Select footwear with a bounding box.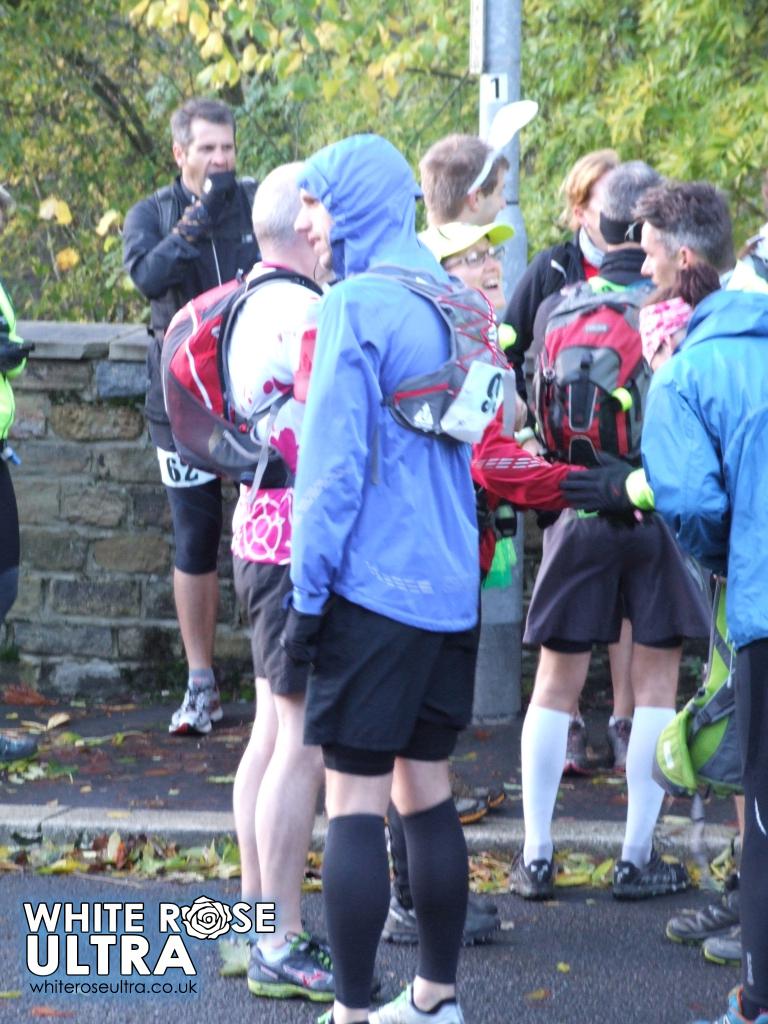
{"left": 370, "top": 981, "right": 463, "bottom": 1023}.
